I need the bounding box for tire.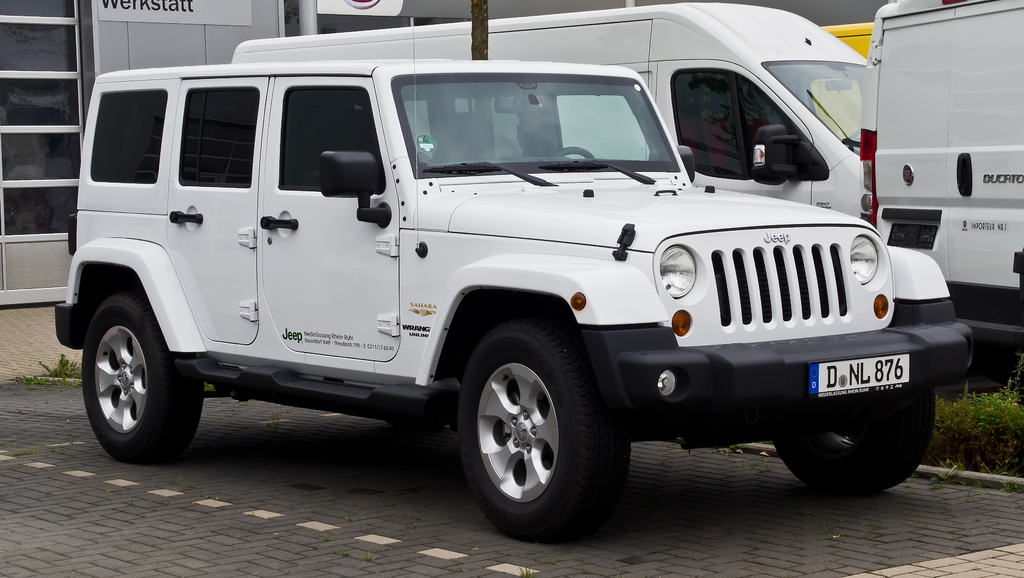
Here it is: left=771, top=392, right=935, bottom=497.
